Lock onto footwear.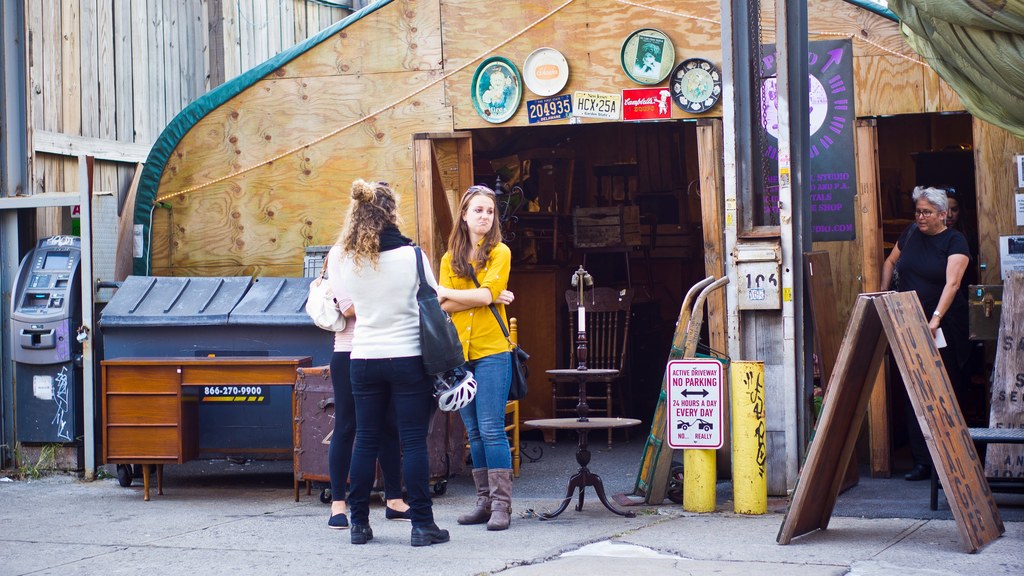
Locked: locate(384, 502, 410, 520).
